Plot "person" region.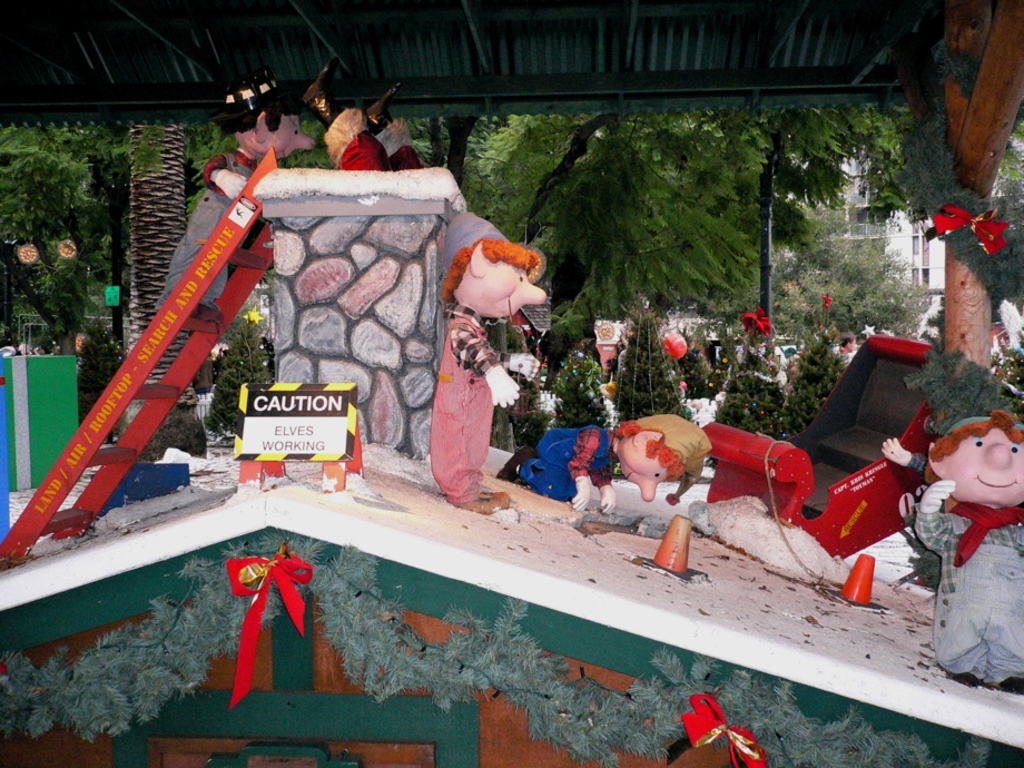
Plotted at region(296, 49, 427, 173).
